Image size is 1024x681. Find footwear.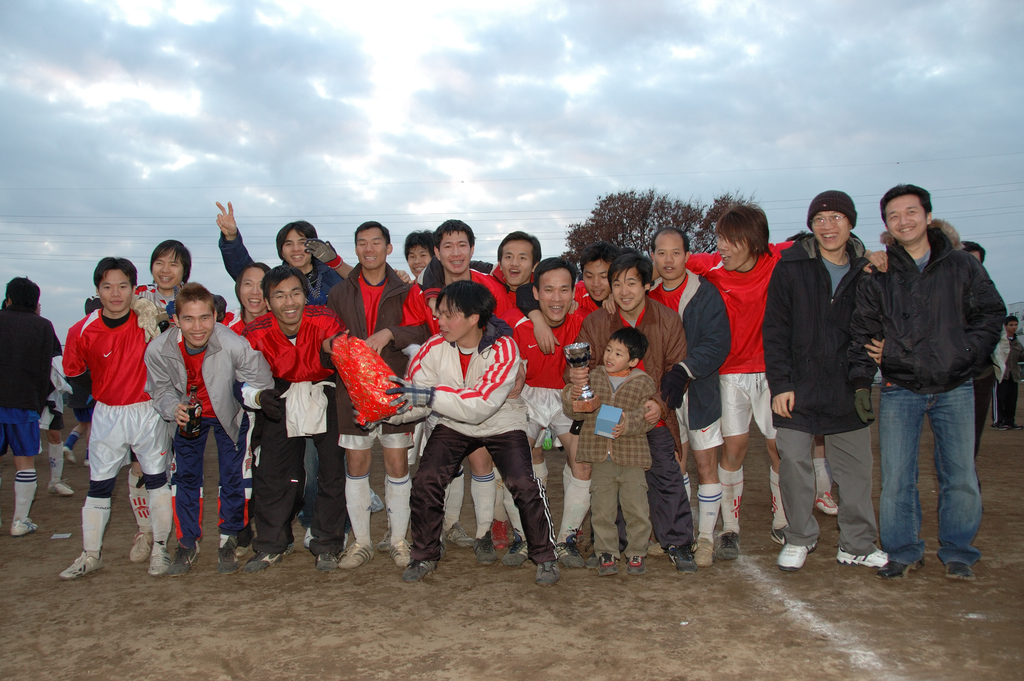
623,553,648,578.
